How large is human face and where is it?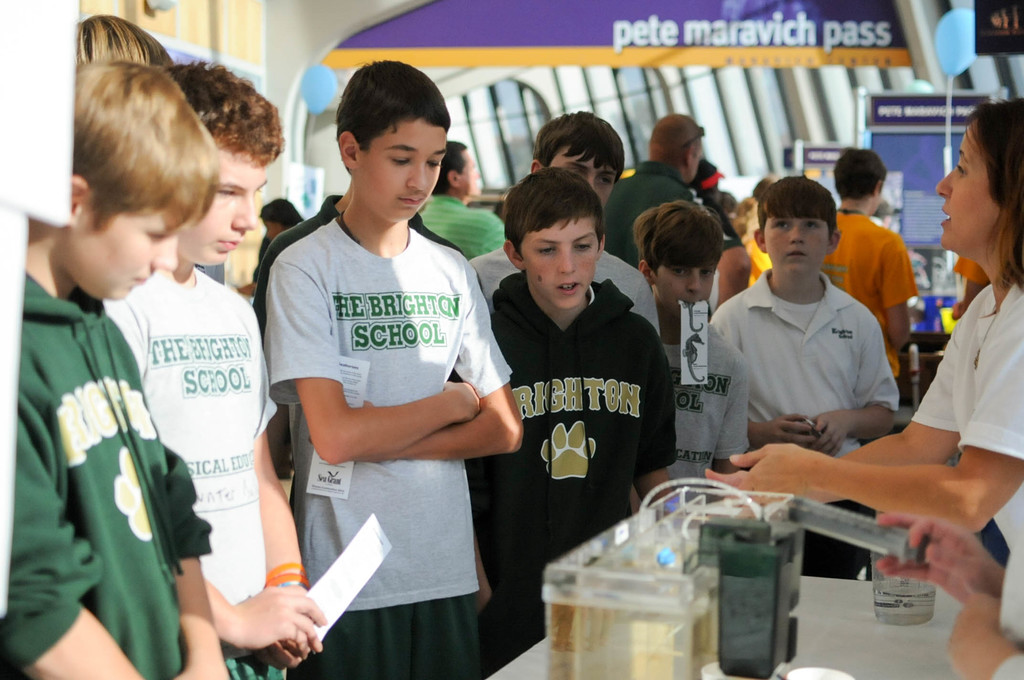
Bounding box: left=655, top=263, right=714, bottom=312.
